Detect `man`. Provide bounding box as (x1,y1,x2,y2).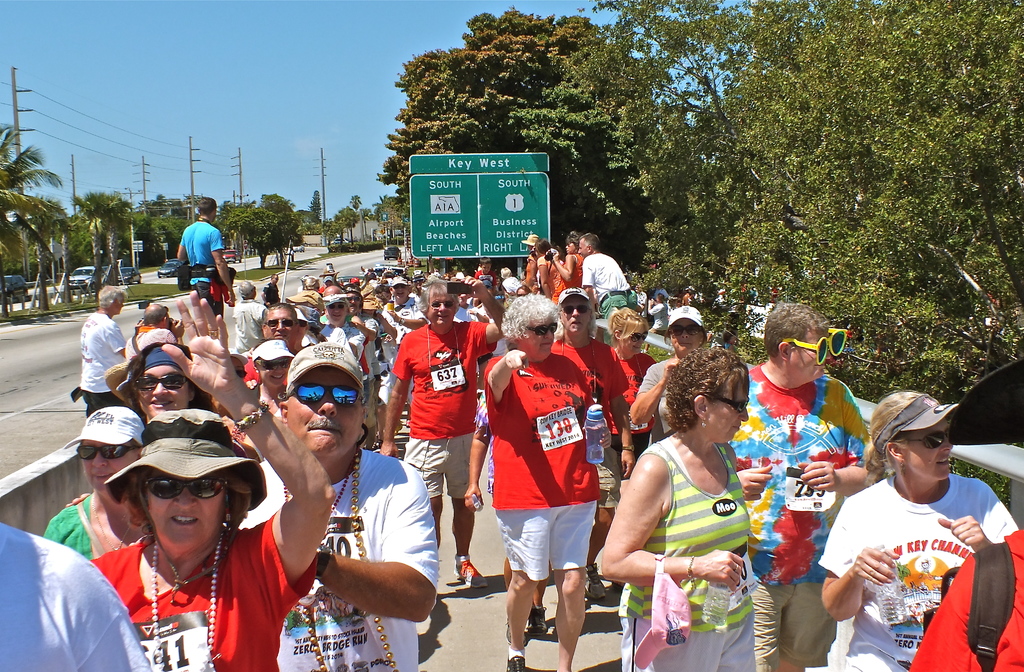
(174,196,232,318).
